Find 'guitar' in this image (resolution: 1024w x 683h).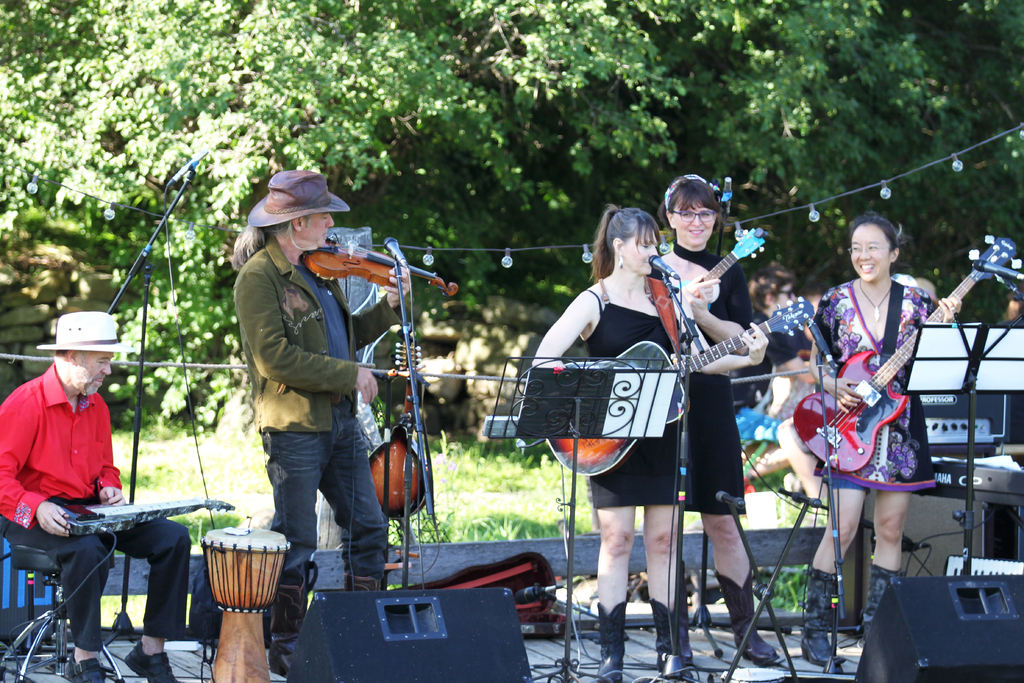
(788, 233, 1020, 474).
